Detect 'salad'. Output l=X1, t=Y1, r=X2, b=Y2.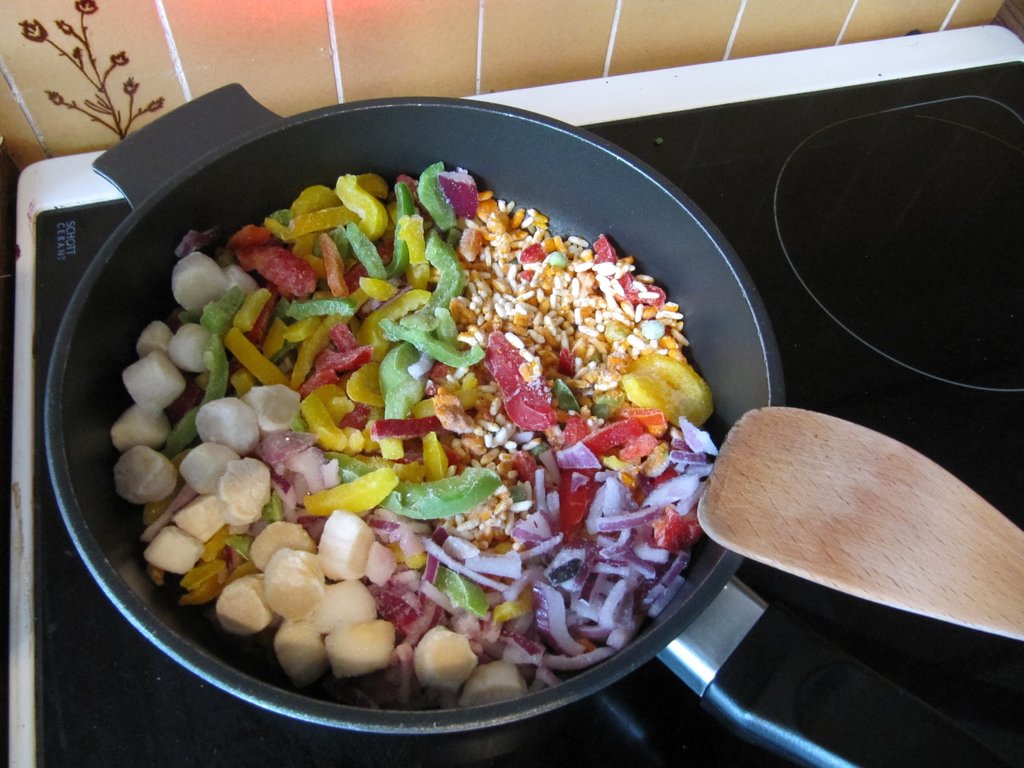
l=102, t=156, r=719, b=706.
